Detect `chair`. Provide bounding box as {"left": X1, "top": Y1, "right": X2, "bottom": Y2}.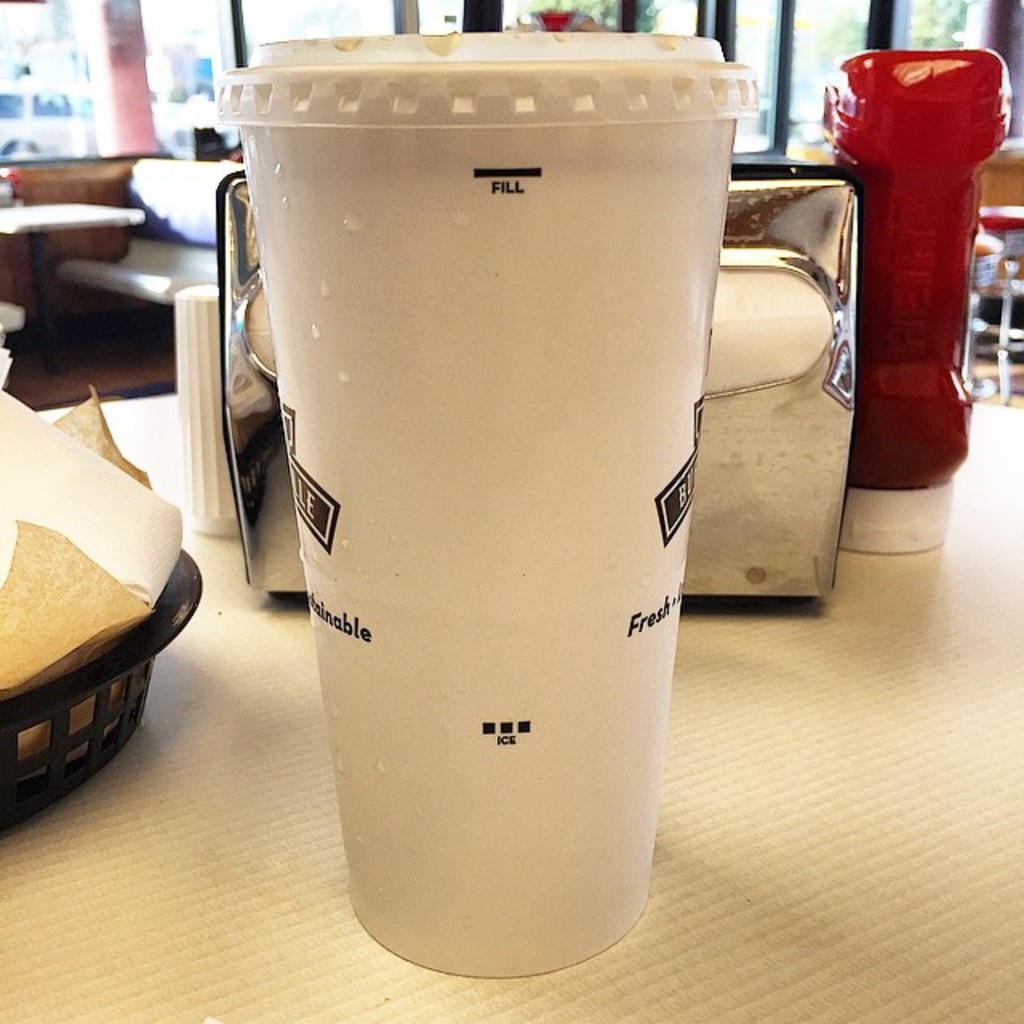
{"left": 966, "top": 202, "right": 1022, "bottom": 411}.
